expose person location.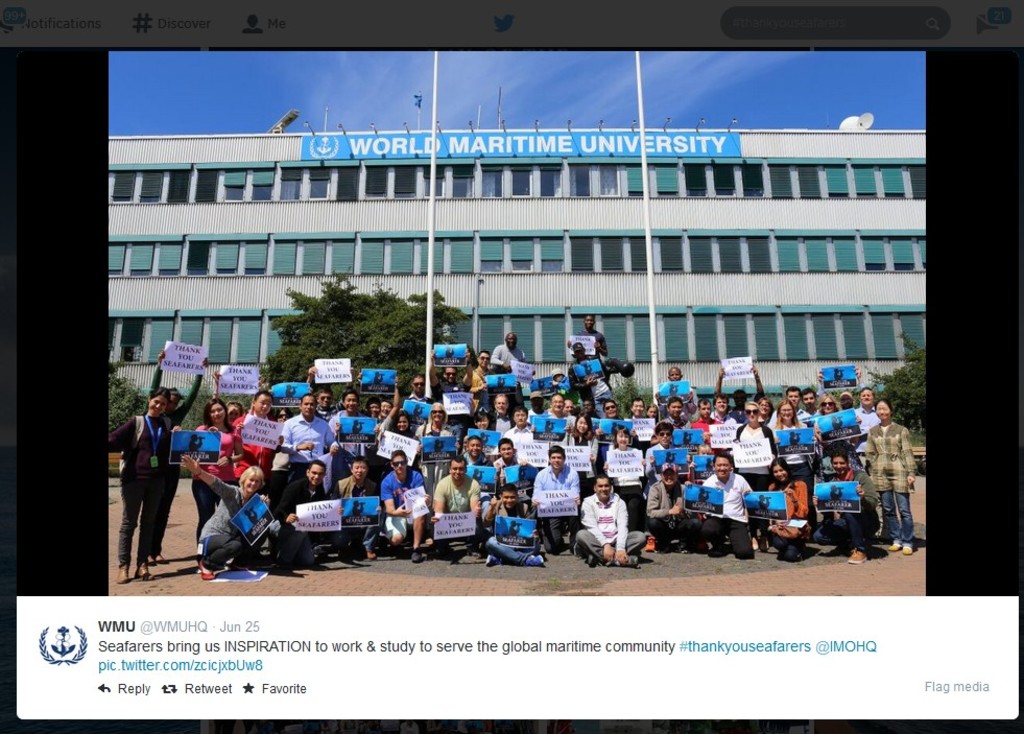
Exposed at box(375, 441, 428, 565).
